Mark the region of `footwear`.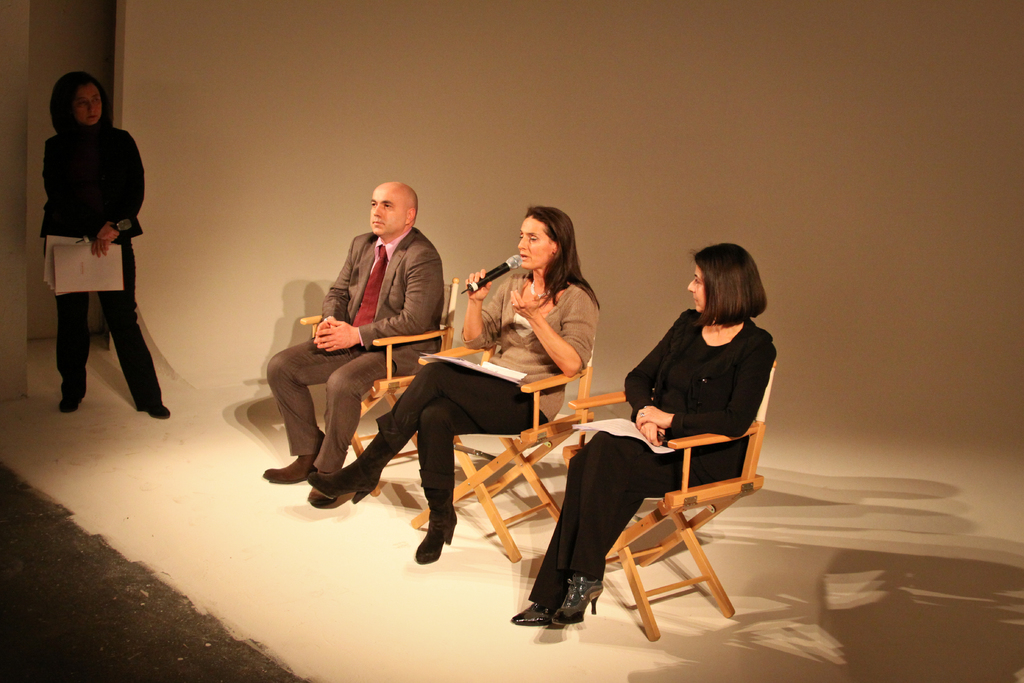
Region: crop(259, 454, 317, 483).
